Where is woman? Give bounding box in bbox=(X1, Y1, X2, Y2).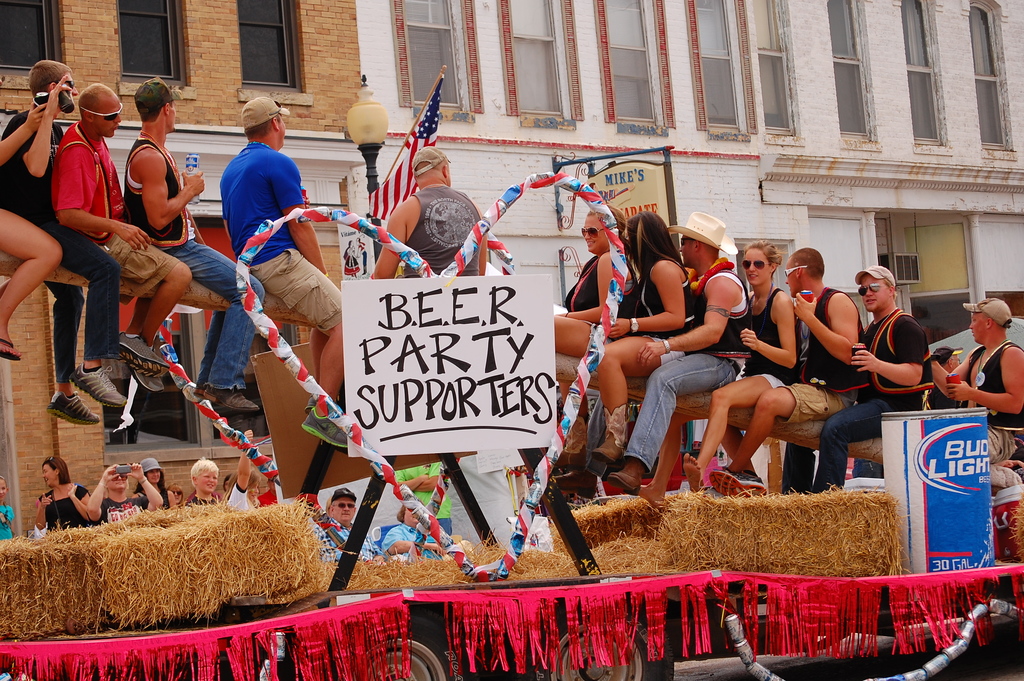
bbox=(225, 422, 268, 514).
